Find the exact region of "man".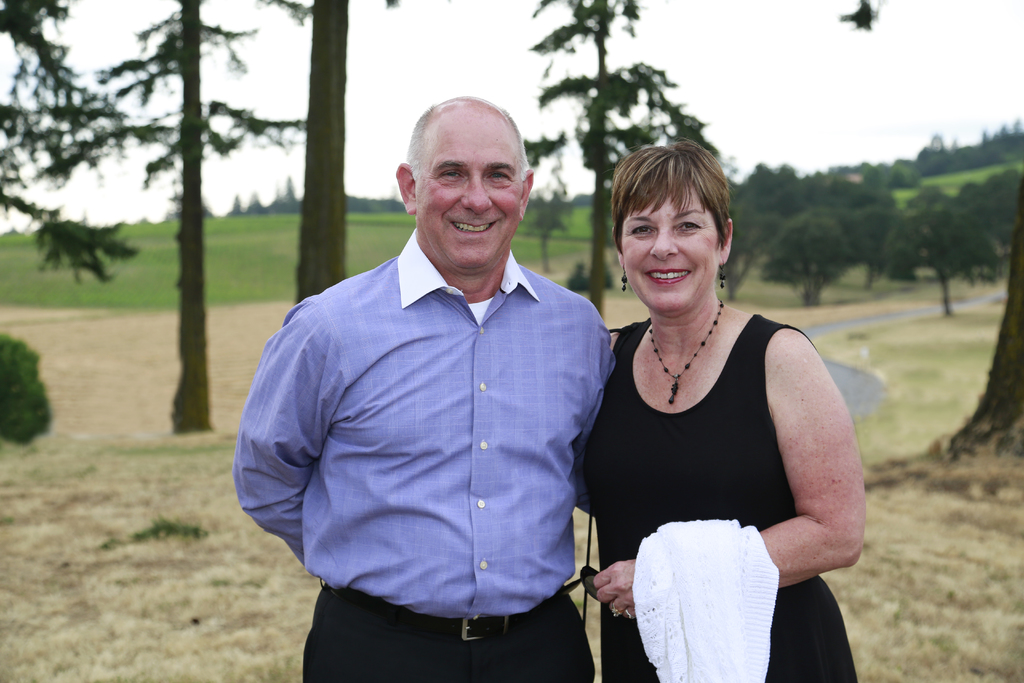
Exact region: crop(226, 86, 614, 676).
